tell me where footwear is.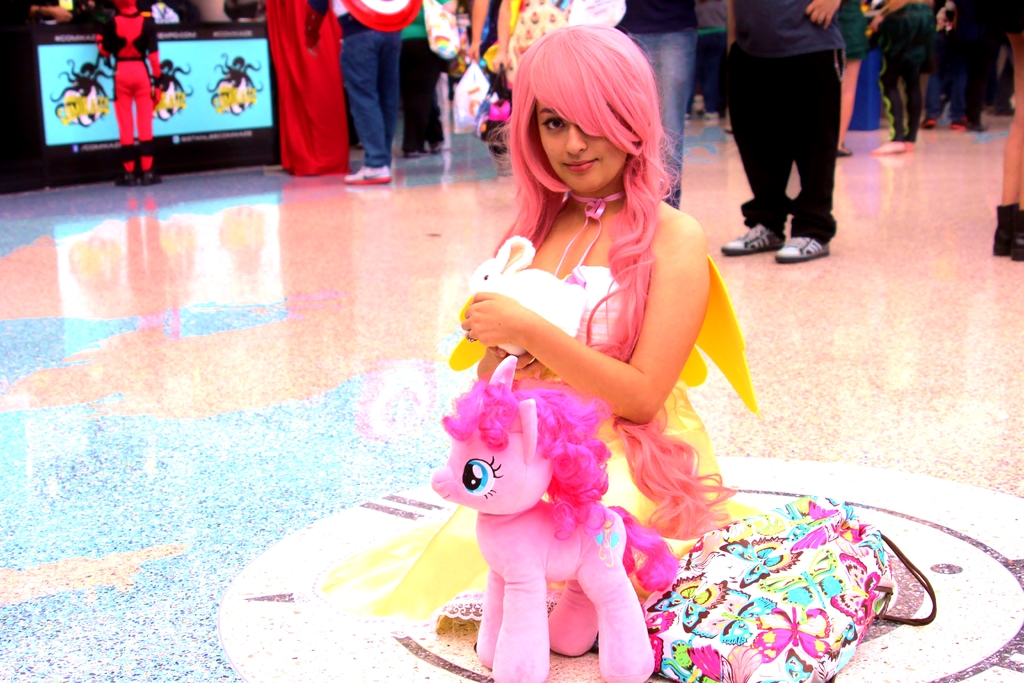
footwear is at left=401, top=148, right=423, bottom=157.
